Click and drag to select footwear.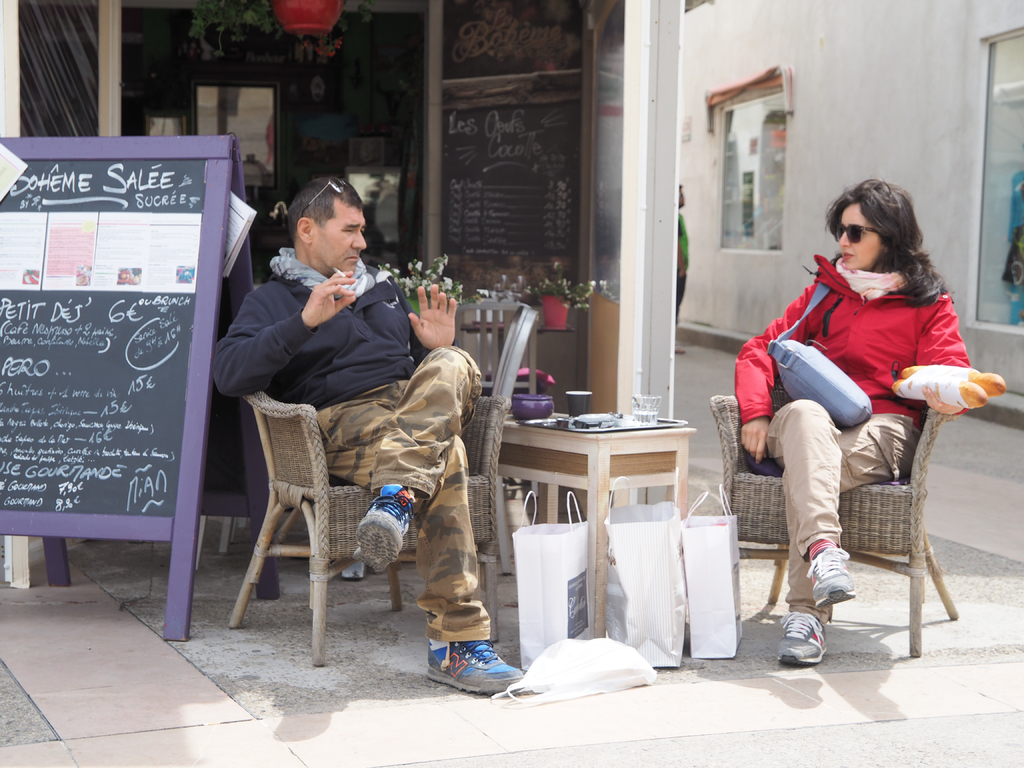
Selection: l=808, t=549, r=858, b=614.
